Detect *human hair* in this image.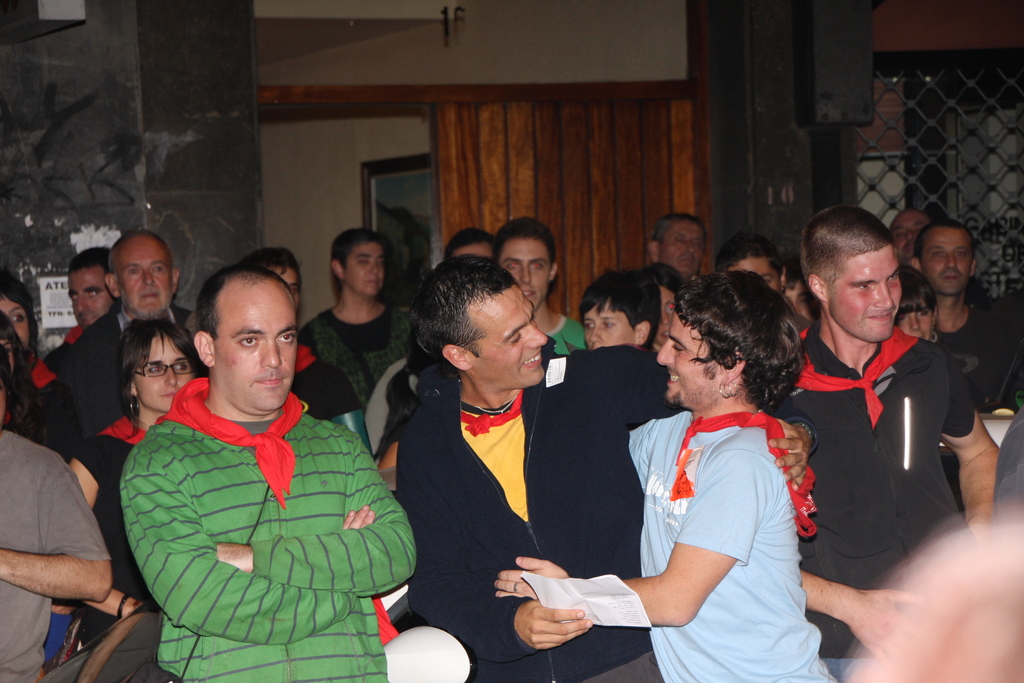
Detection: select_region(0, 267, 34, 357).
